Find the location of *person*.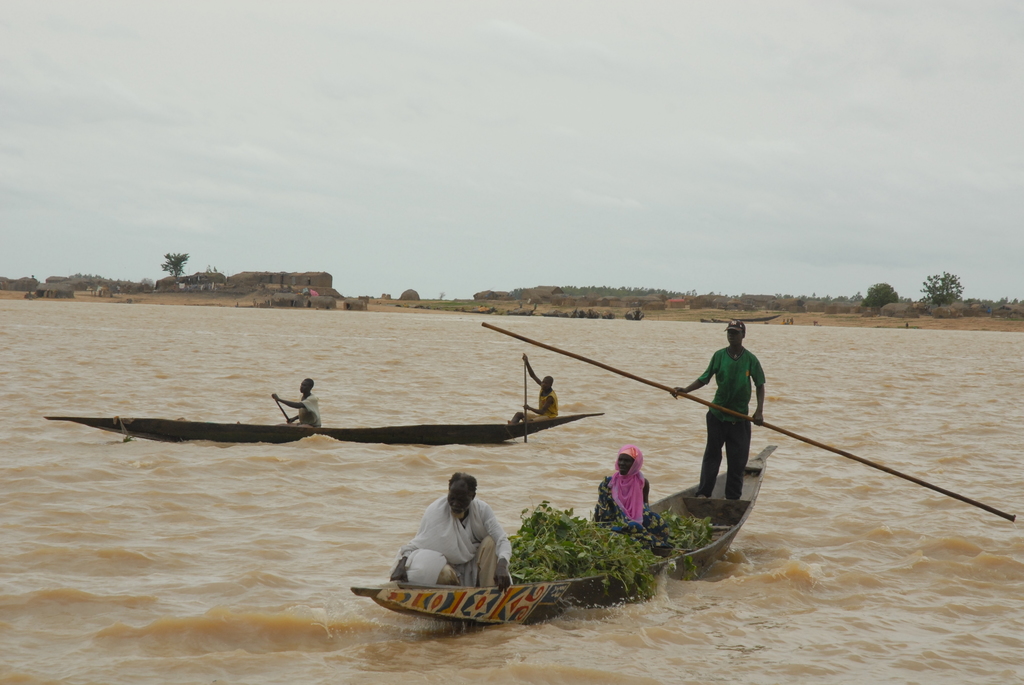
Location: box=[237, 377, 324, 432].
